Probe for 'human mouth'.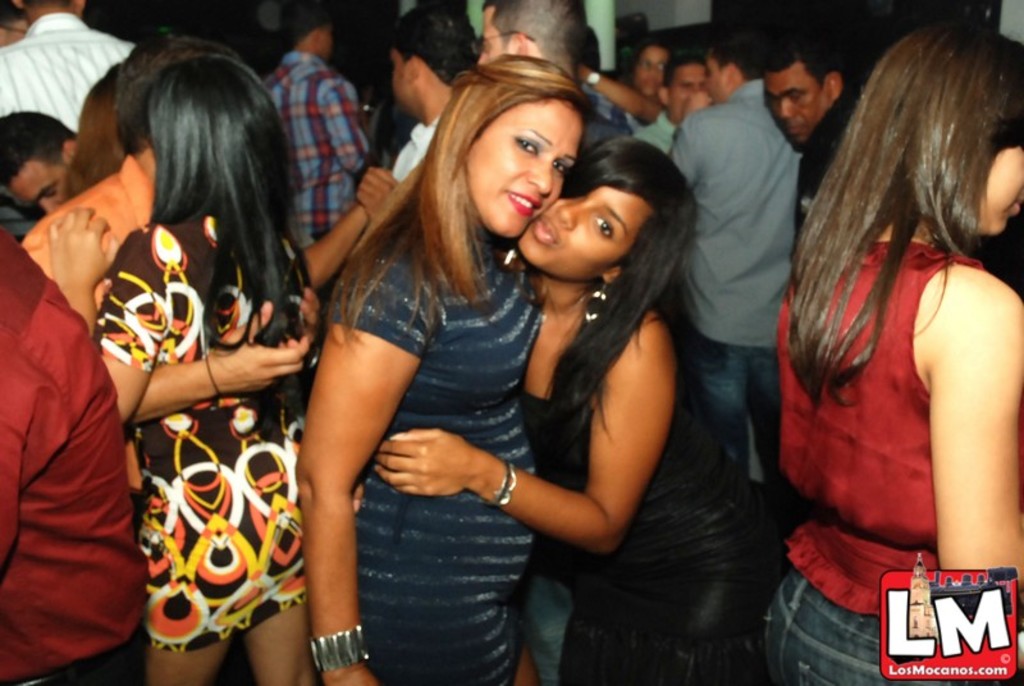
Probe result: box(640, 78, 659, 86).
